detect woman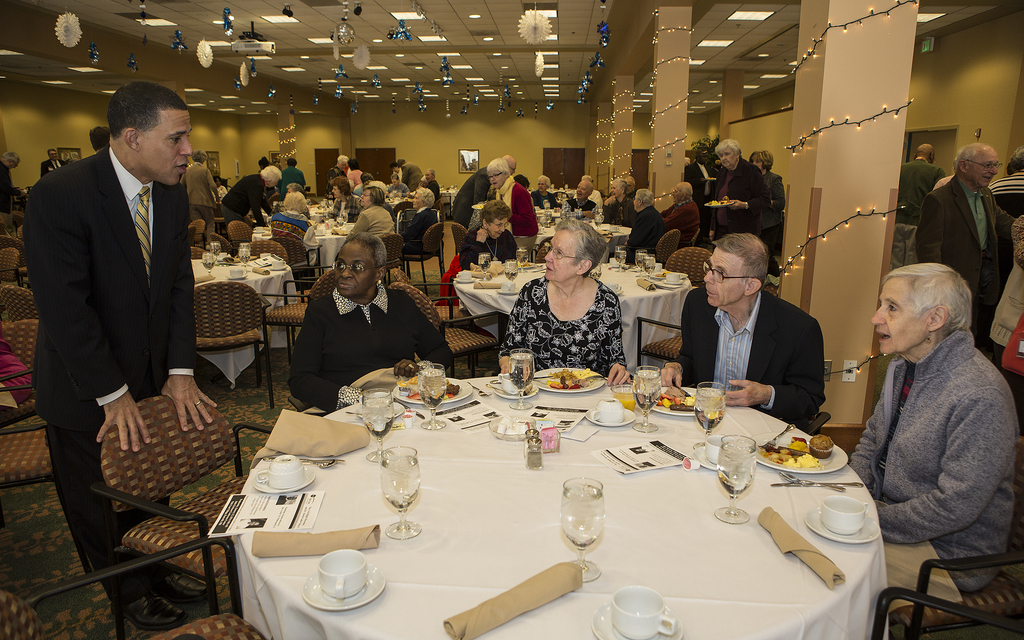
x1=274, y1=189, x2=311, y2=233
